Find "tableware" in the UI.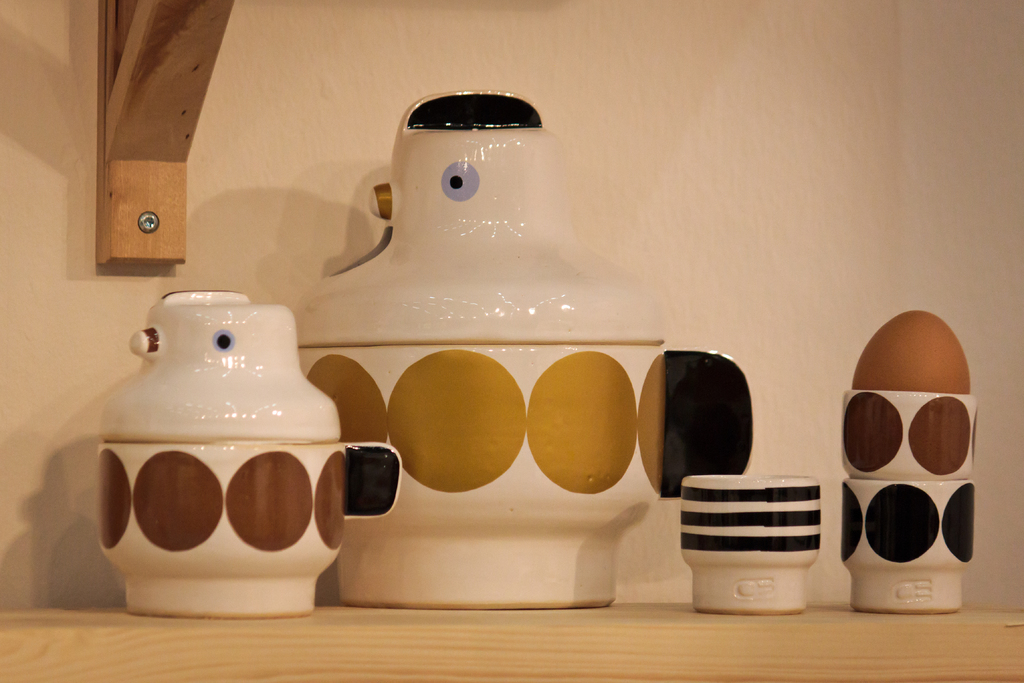
UI element at region(842, 389, 978, 481).
